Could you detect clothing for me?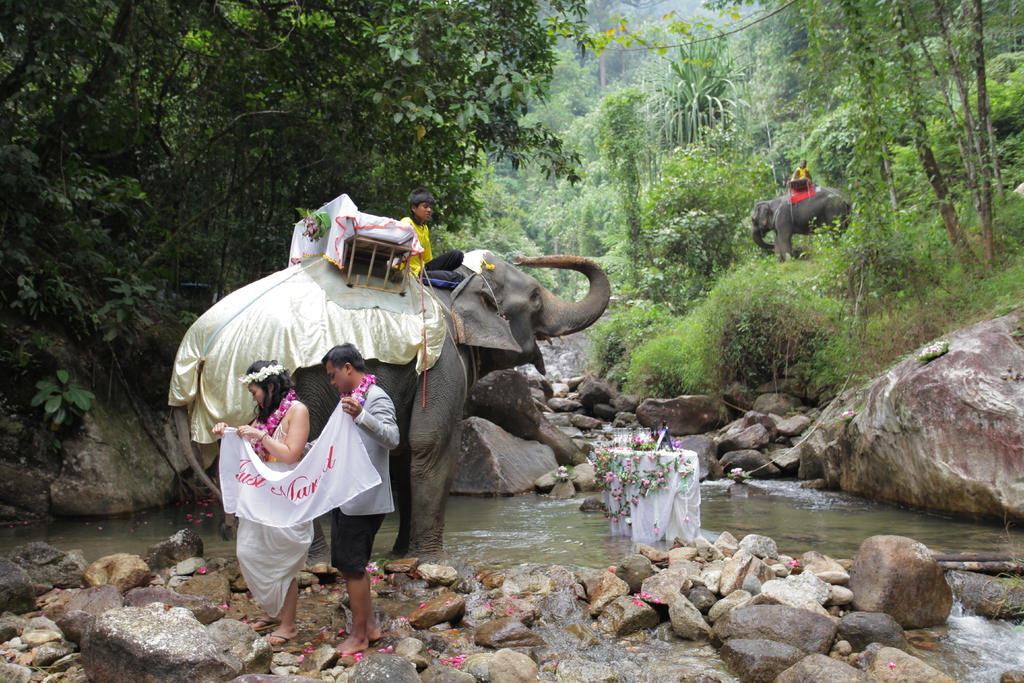
Detection result: 412,217,462,288.
